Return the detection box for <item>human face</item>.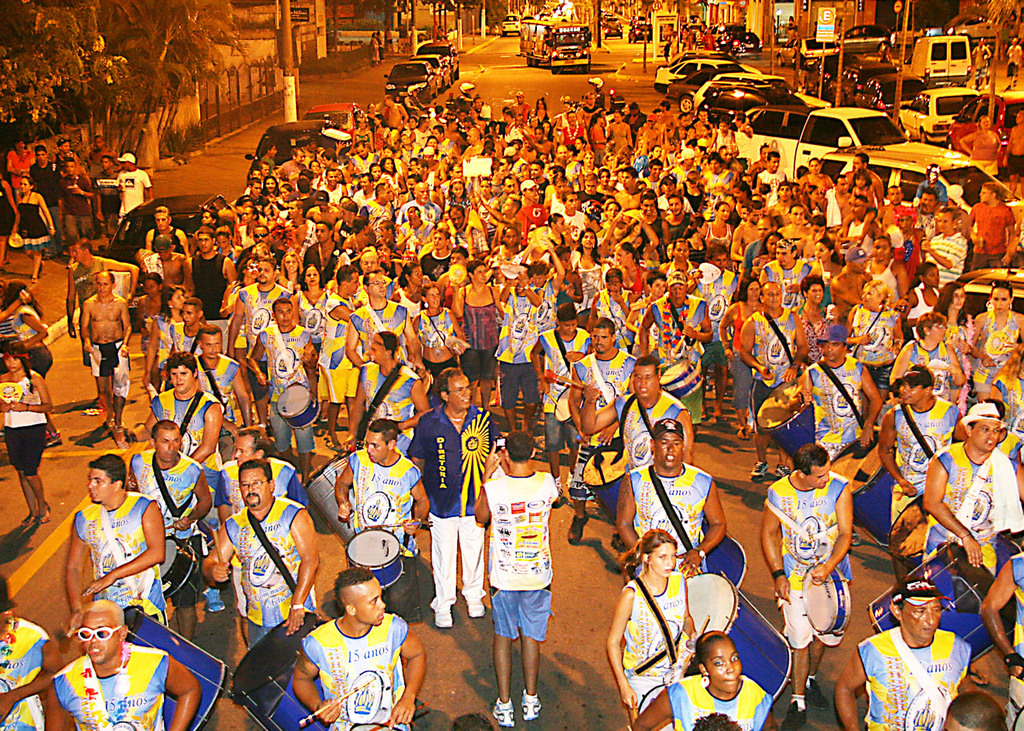
180,303,198,325.
